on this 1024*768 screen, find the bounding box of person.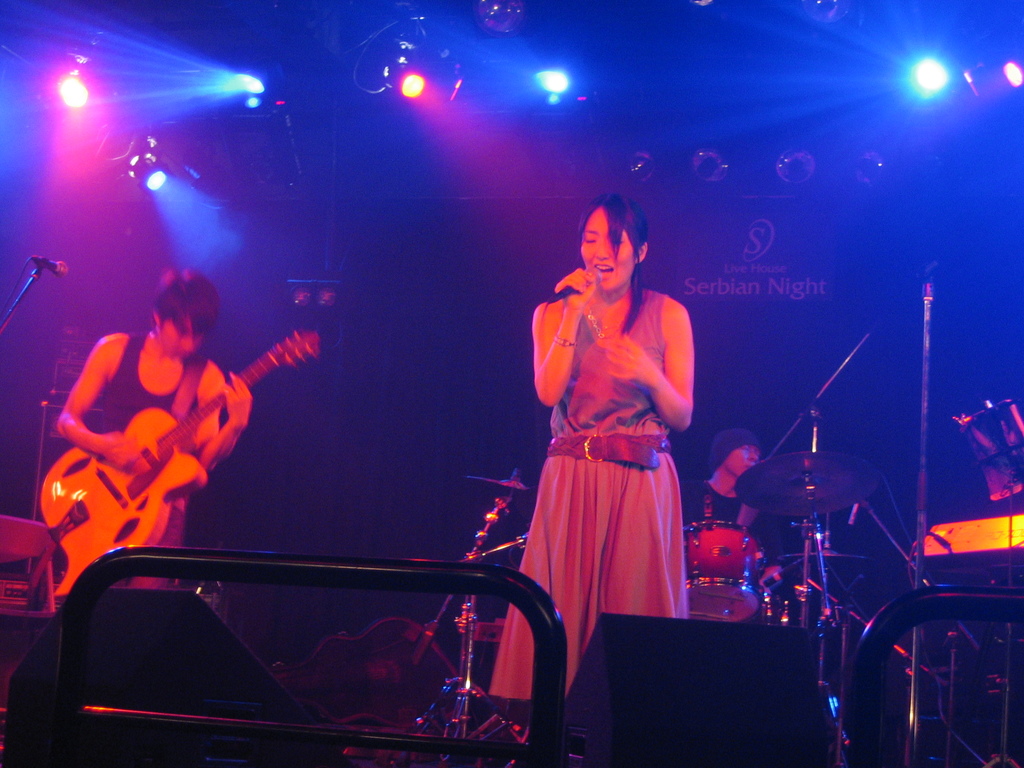
Bounding box: Rect(703, 429, 766, 532).
